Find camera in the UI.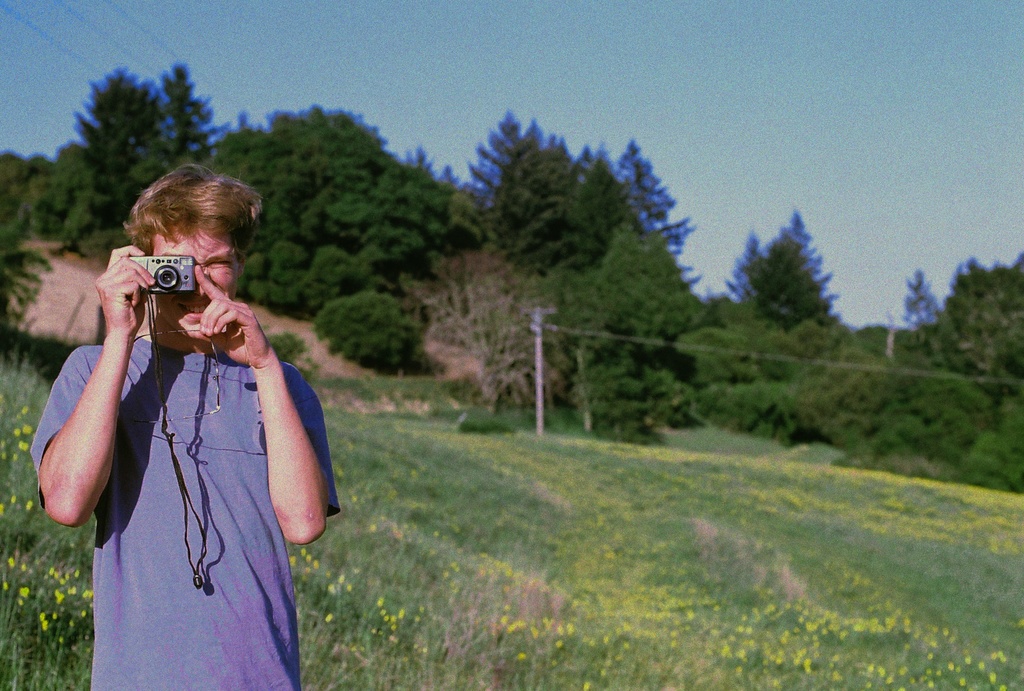
UI element at <region>127, 252, 193, 293</region>.
